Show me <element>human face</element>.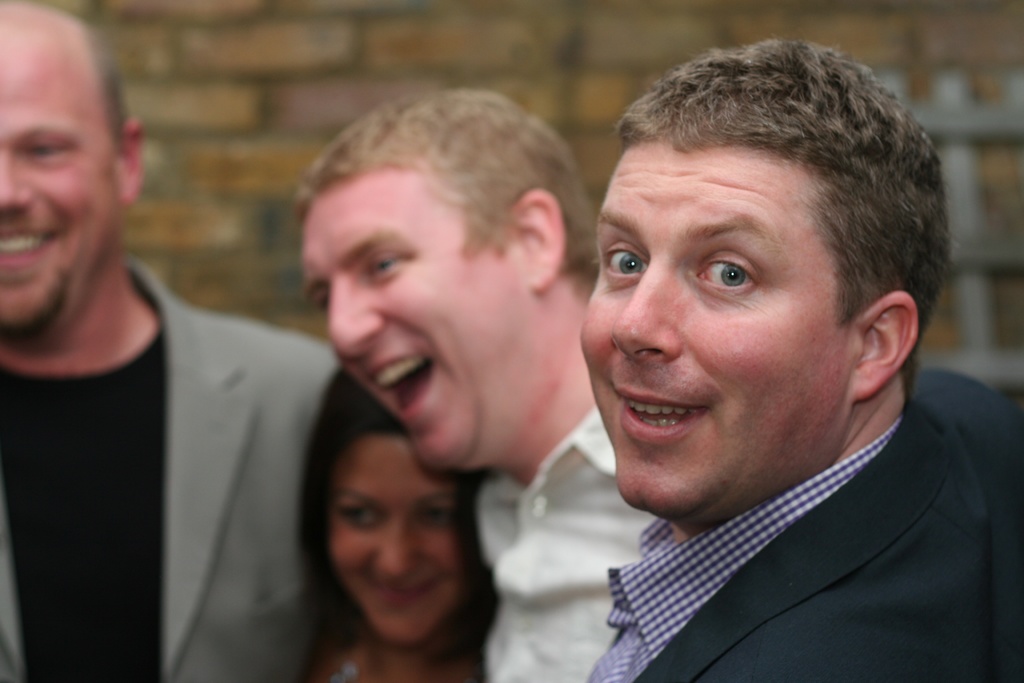
<element>human face</element> is here: 0 52 121 324.
